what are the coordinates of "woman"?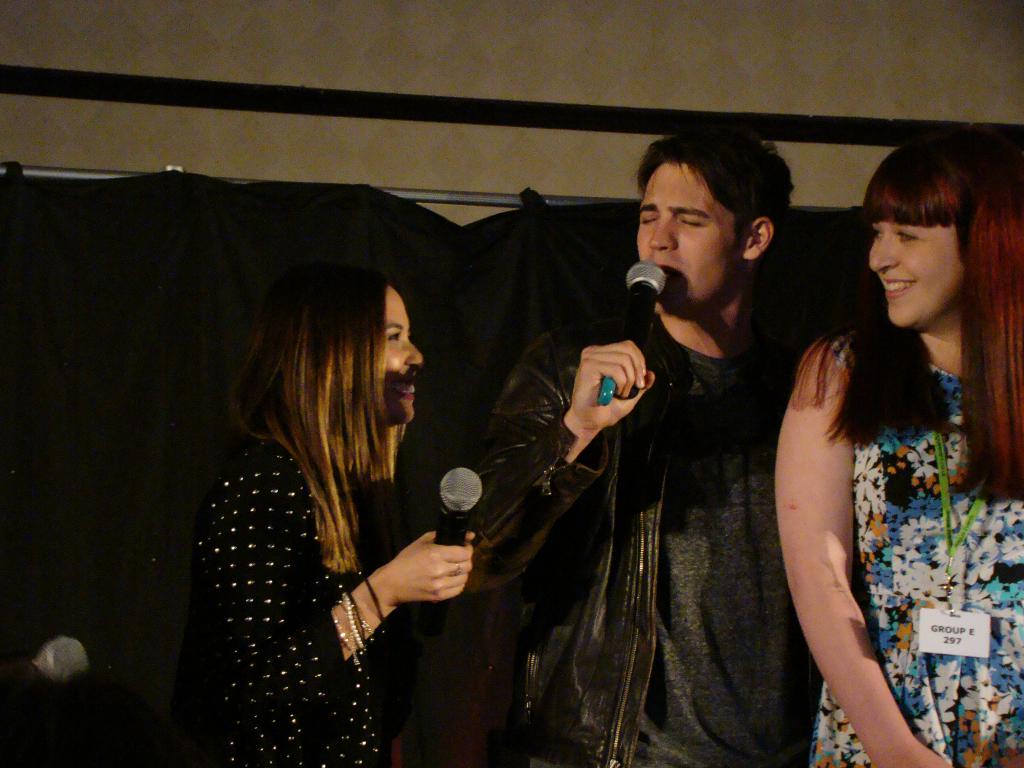
bbox(115, 247, 495, 767).
